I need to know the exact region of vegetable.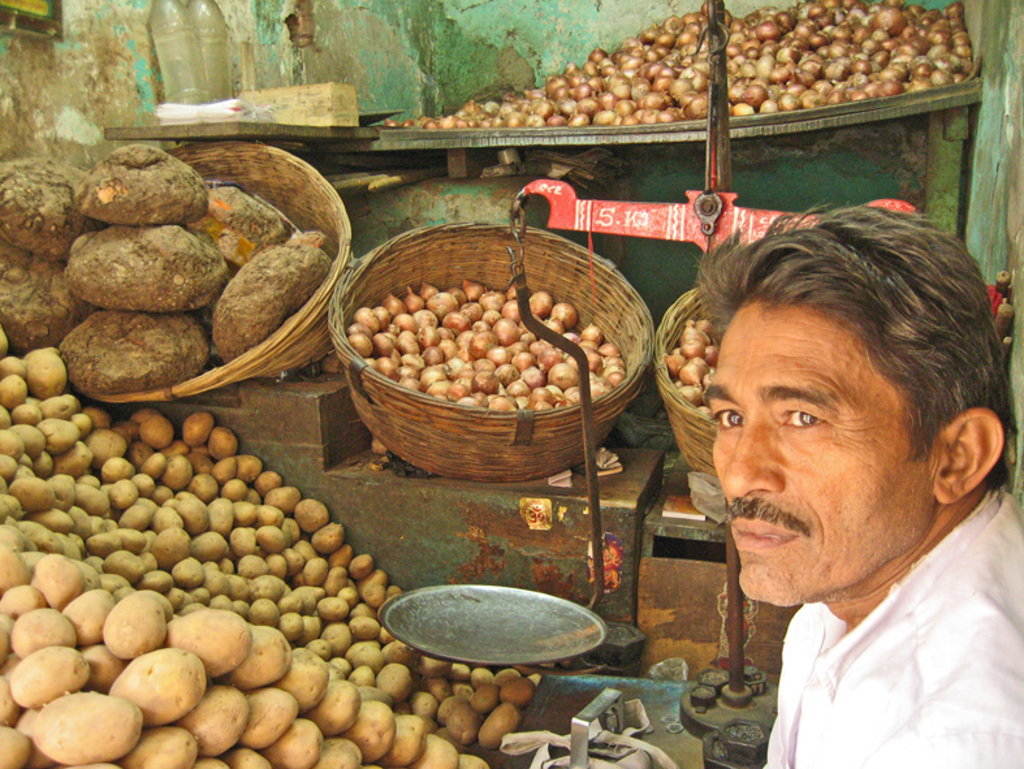
Region: bbox=[8, 643, 86, 708].
